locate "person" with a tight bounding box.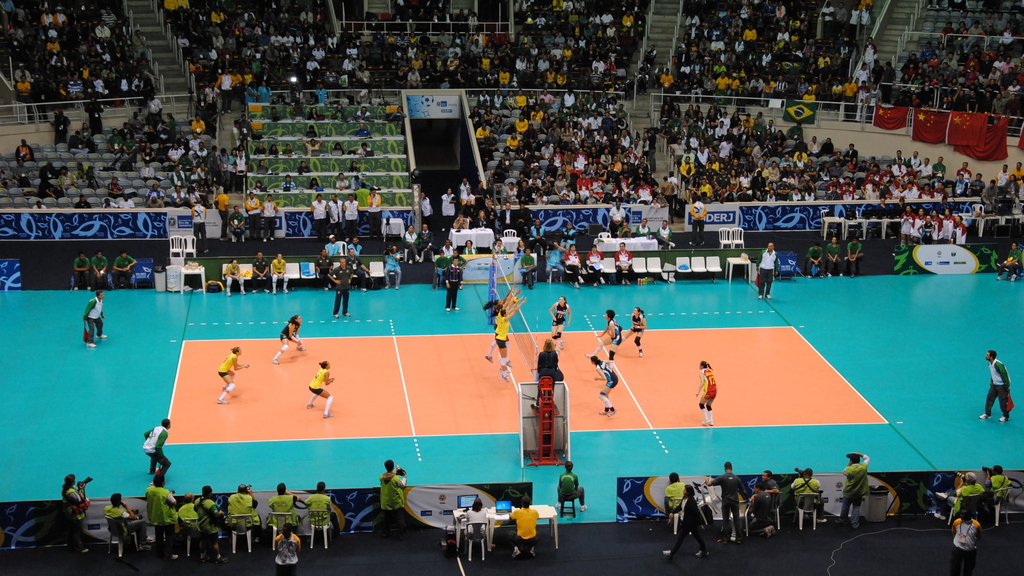
{"left": 310, "top": 194, "right": 328, "bottom": 236}.
